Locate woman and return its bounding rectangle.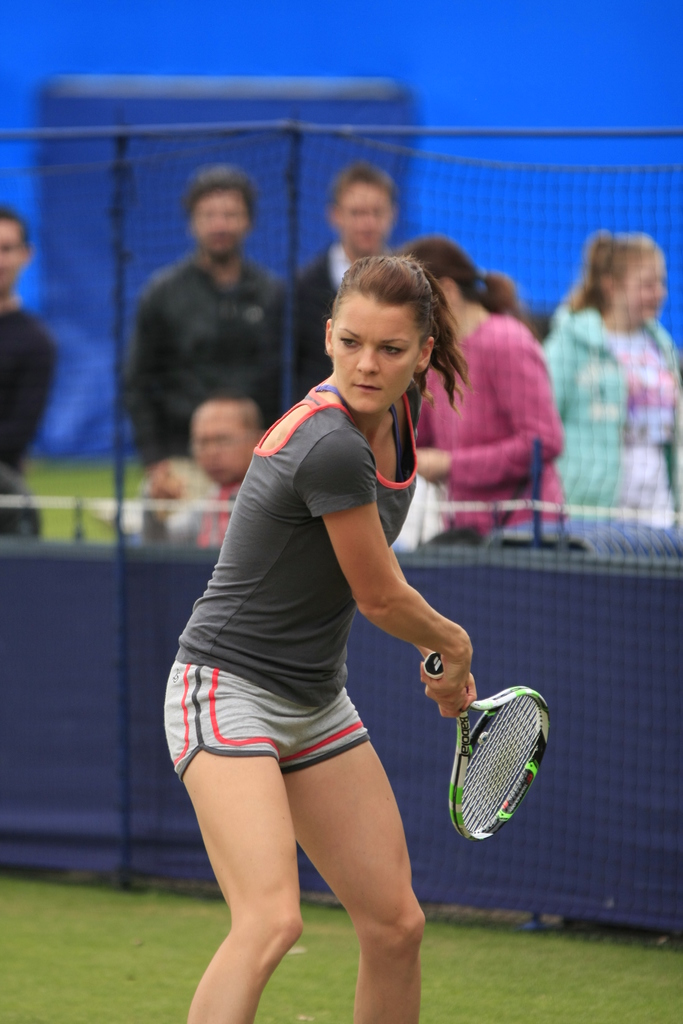
select_region(391, 237, 568, 540).
